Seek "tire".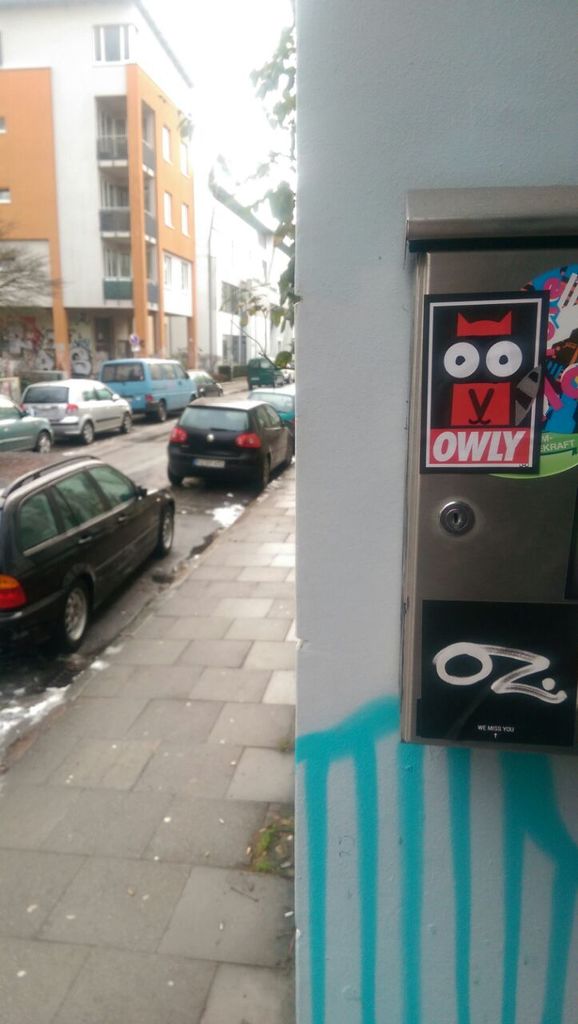
box=[48, 590, 89, 638].
